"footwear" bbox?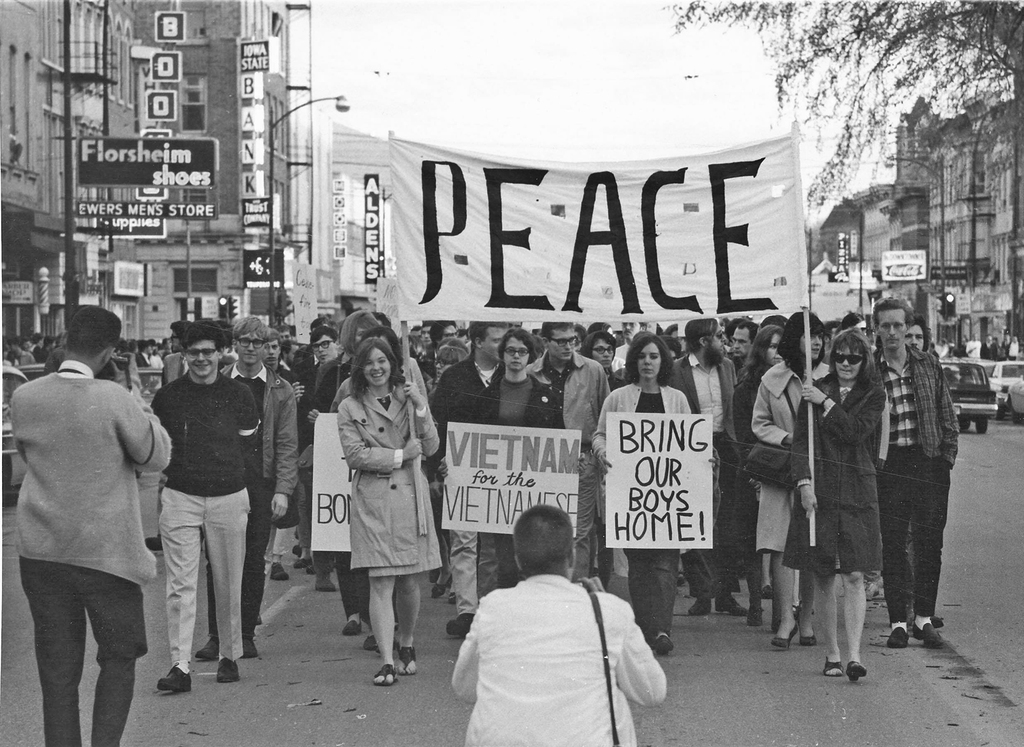
(761,586,775,603)
